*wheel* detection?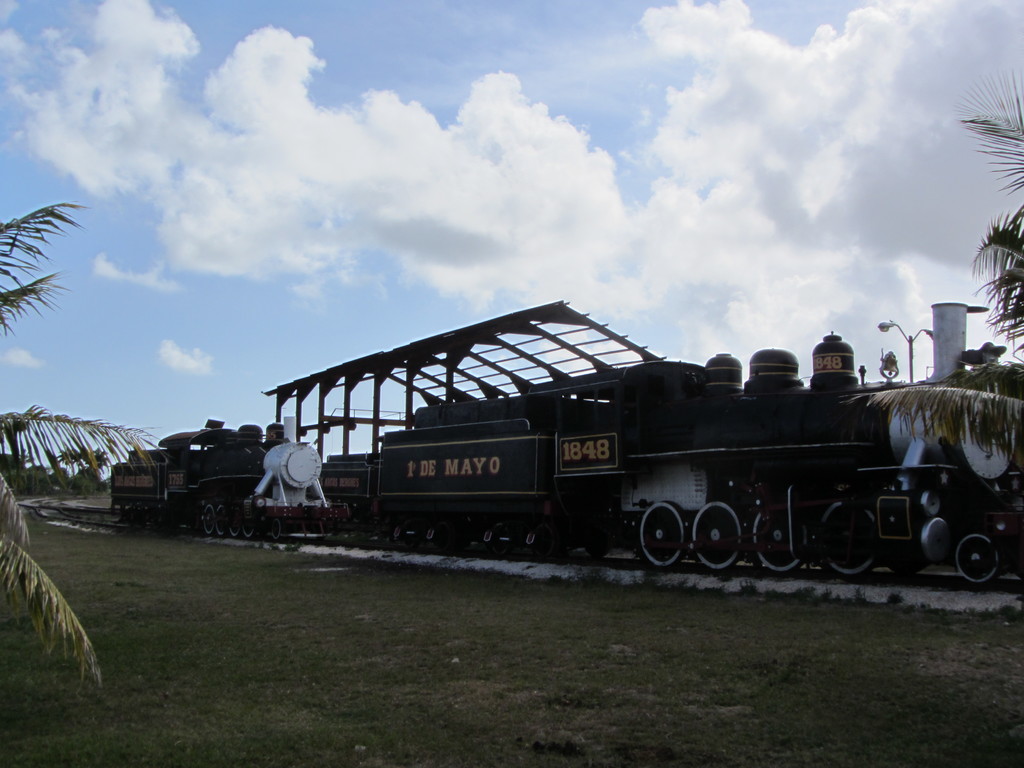
<region>816, 504, 878, 573</region>
